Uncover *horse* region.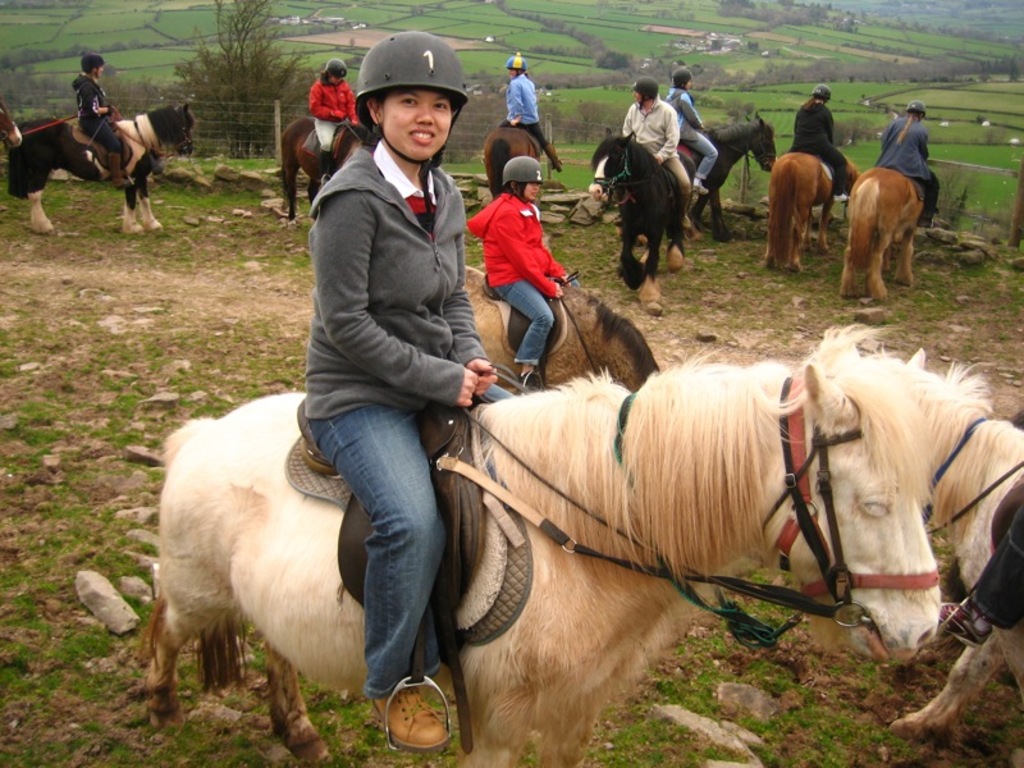
Uncovered: box(133, 325, 942, 767).
